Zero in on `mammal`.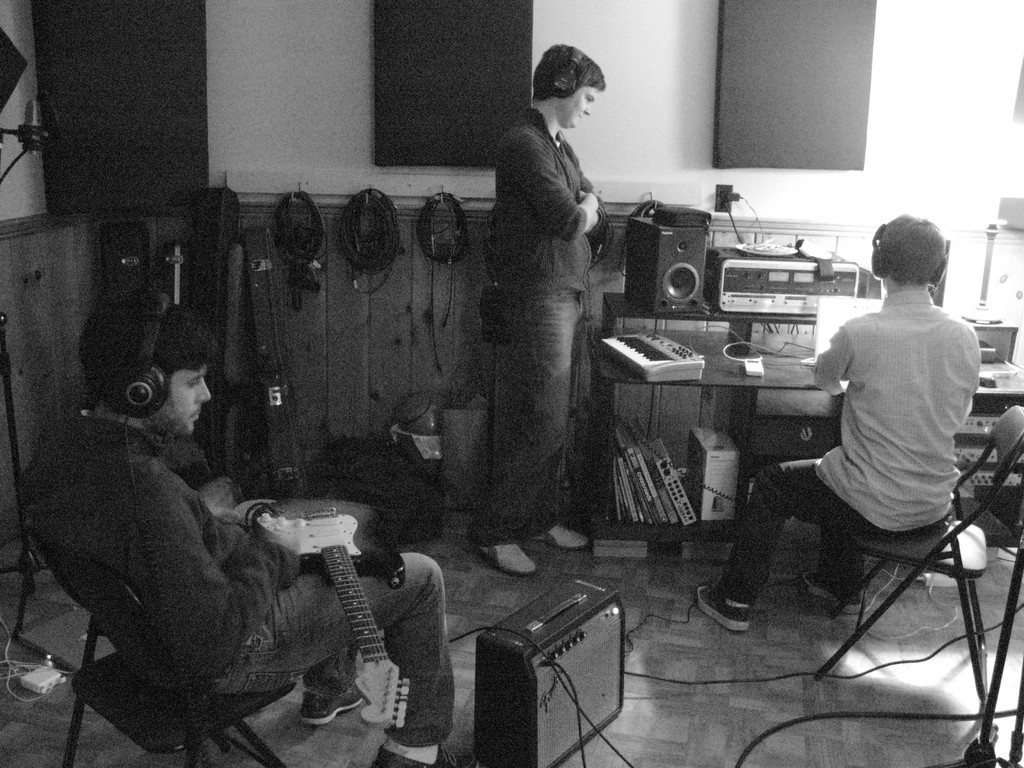
Zeroed in: region(690, 214, 975, 634).
